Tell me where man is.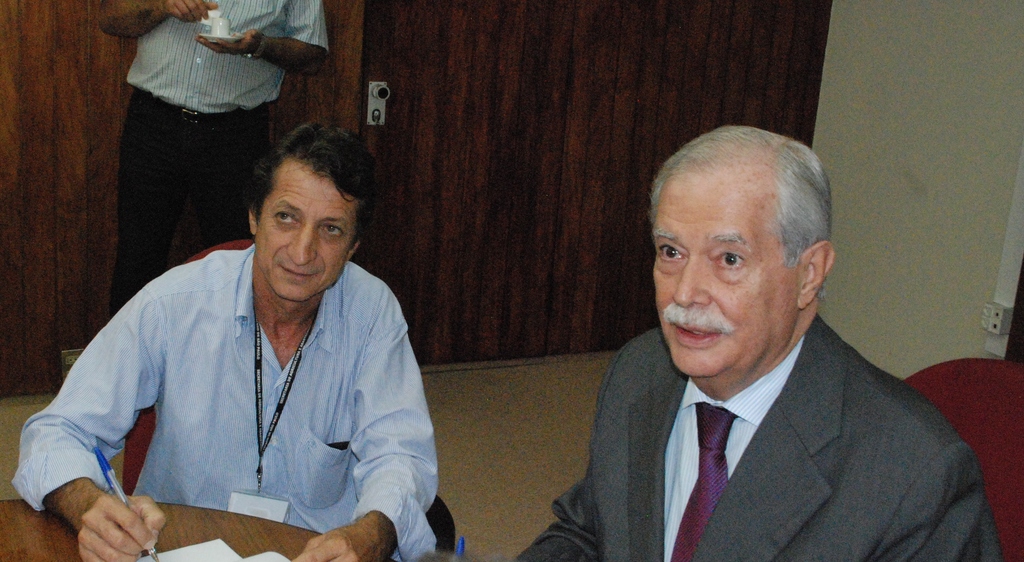
man is at l=510, t=125, r=1007, b=558.
